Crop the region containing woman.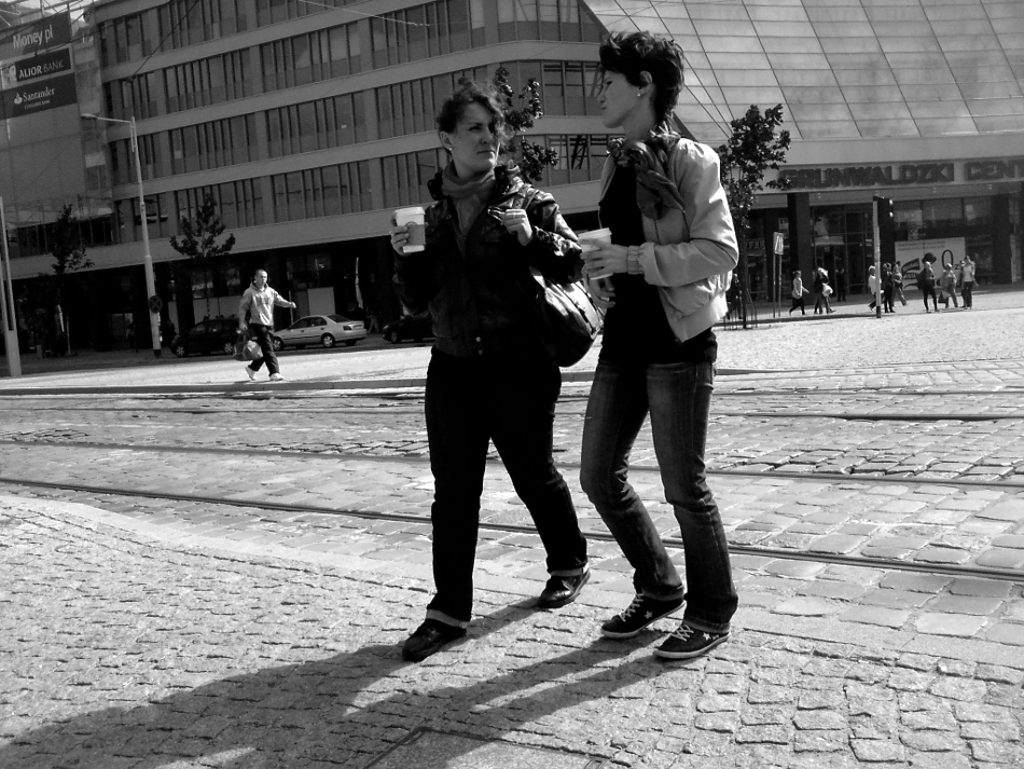
Crop region: box=[557, 40, 745, 660].
